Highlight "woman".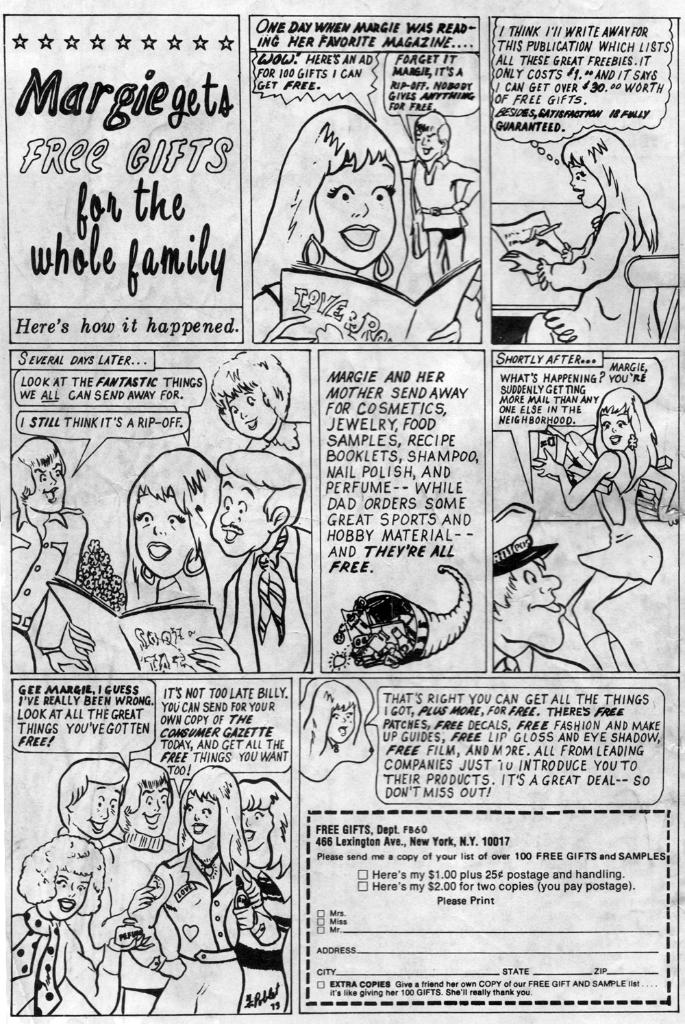
Highlighted region: {"left": 12, "top": 838, "right": 118, "bottom": 1014}.
